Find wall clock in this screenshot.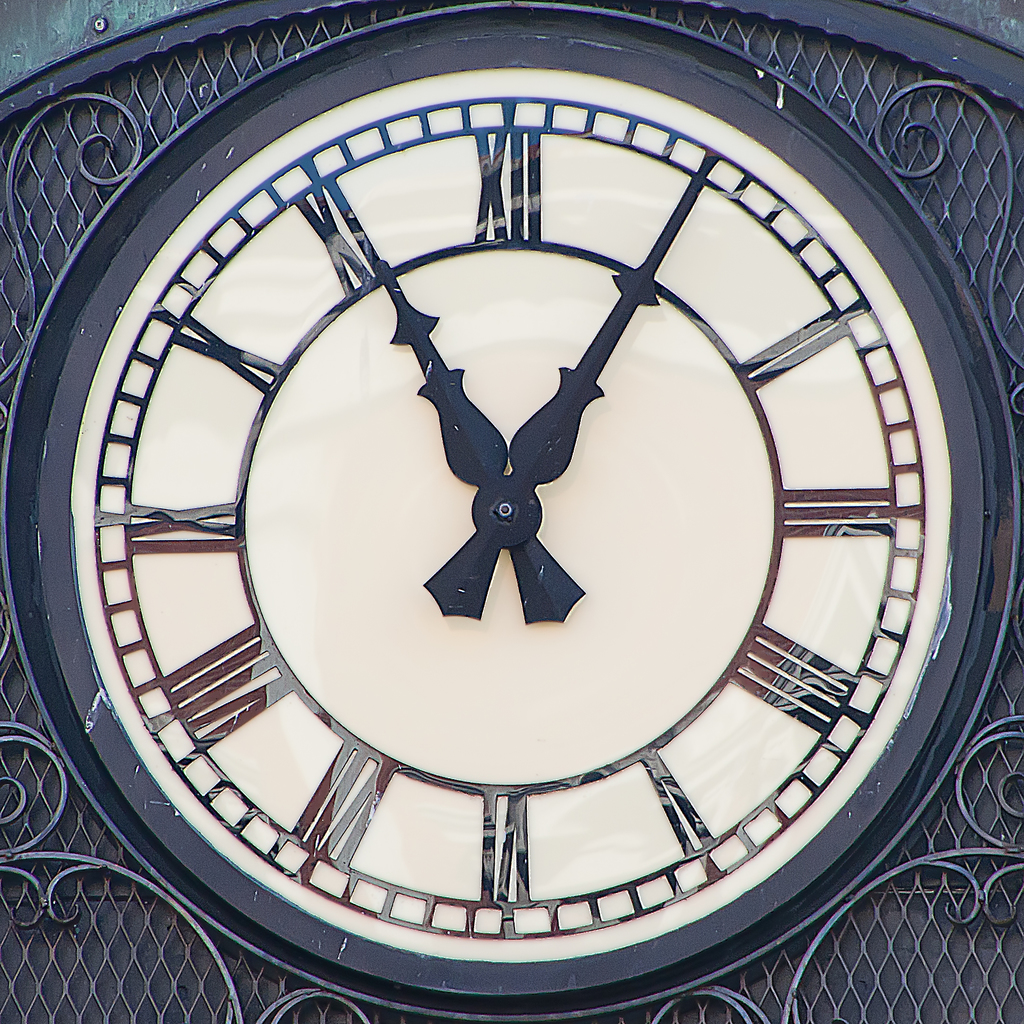
The bounding box for wall clock is 15/35/989/1001.
